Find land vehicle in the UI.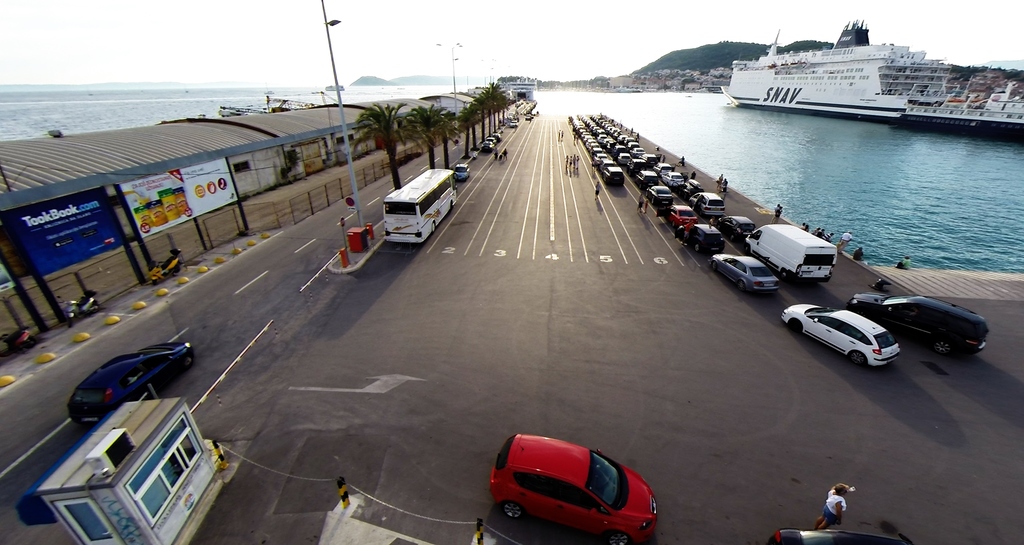
UI element at {"x1": 383, "y1": 168, "x2": 456, "y2": 243}.
